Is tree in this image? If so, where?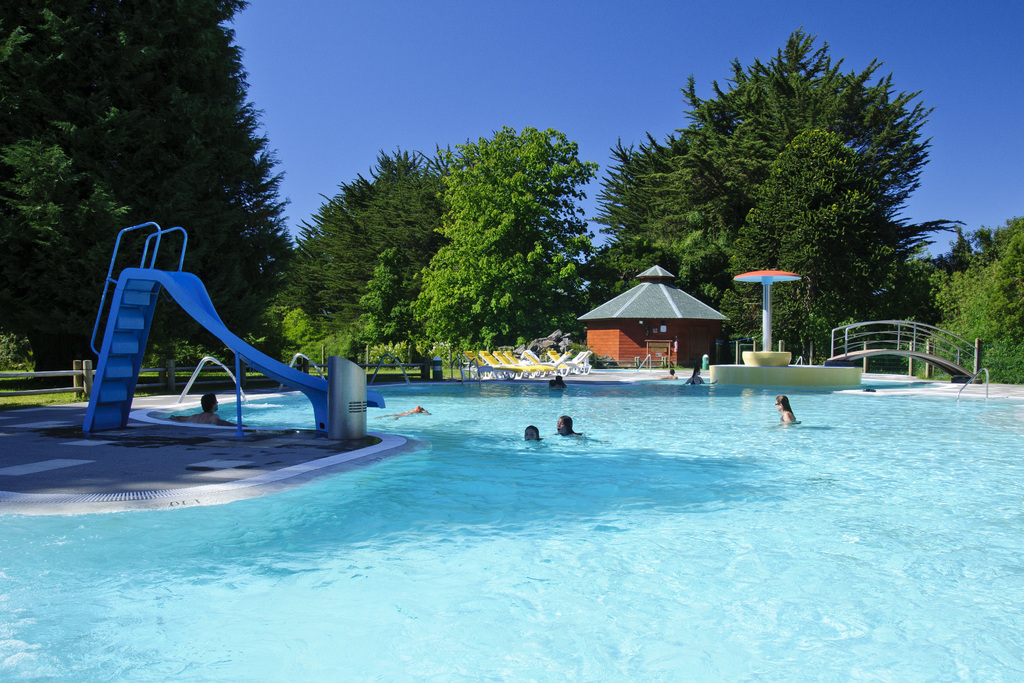
Yes, at Rect(0, 128, 167, 385).
